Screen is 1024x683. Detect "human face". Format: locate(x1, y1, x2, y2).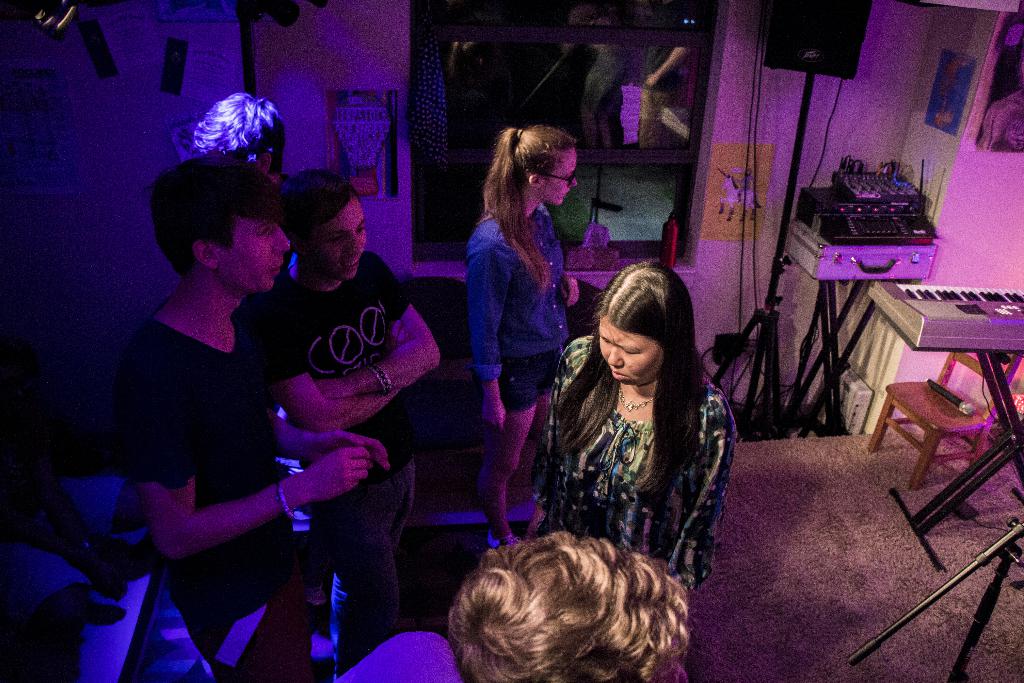
locate(209, 216, 292, 290).
